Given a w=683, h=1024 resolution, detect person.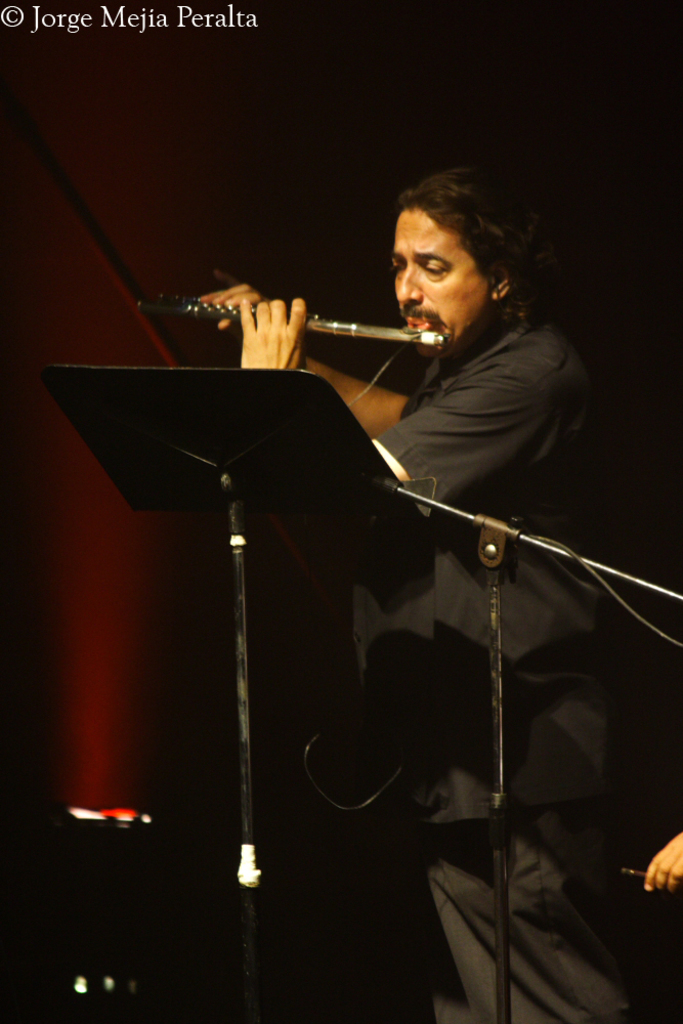
region(180, 164, 682, 1023).
